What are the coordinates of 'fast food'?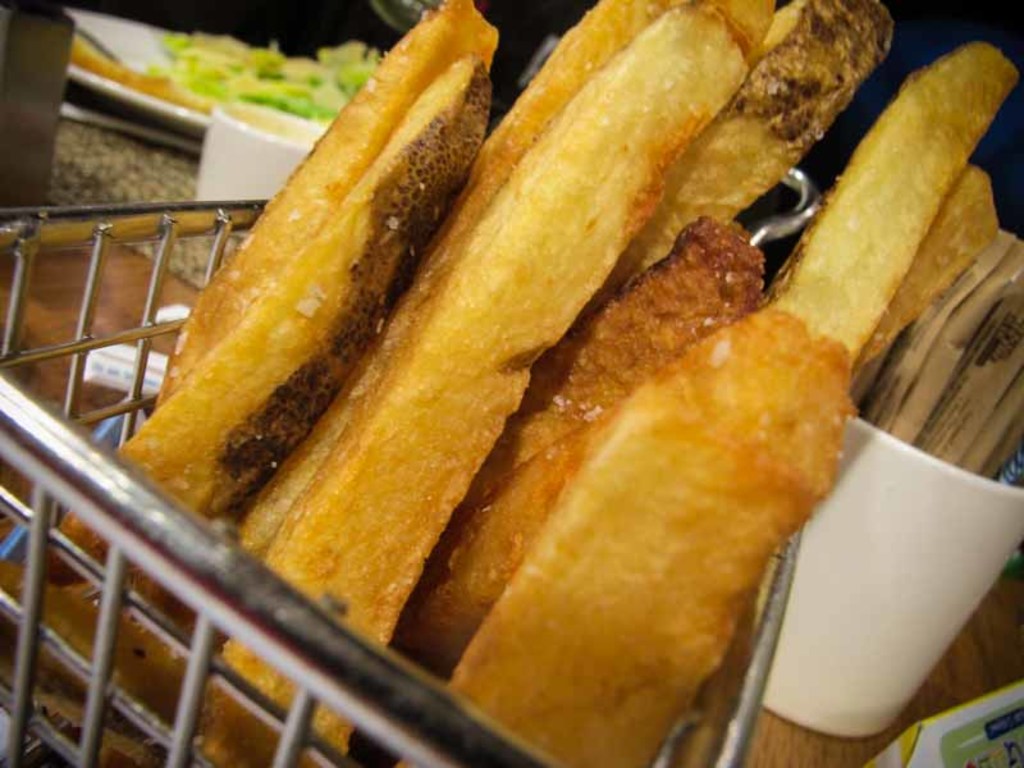
pyautogui.locateOnScreen(125, 0, 957, 740).
